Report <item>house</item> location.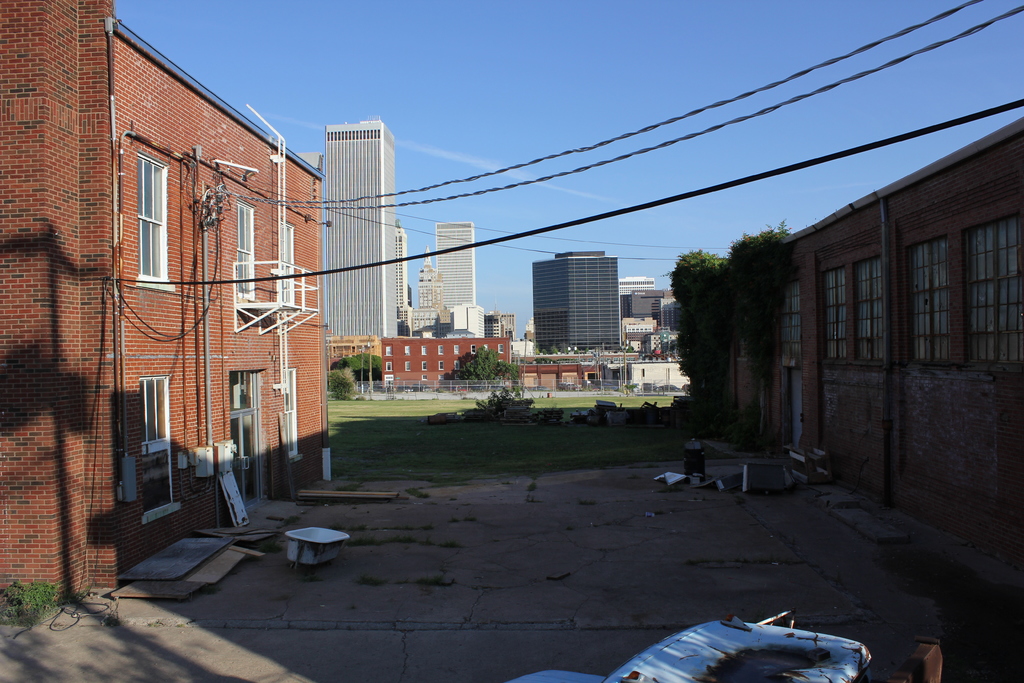
Report: locate(621, 270, 691, 393).
